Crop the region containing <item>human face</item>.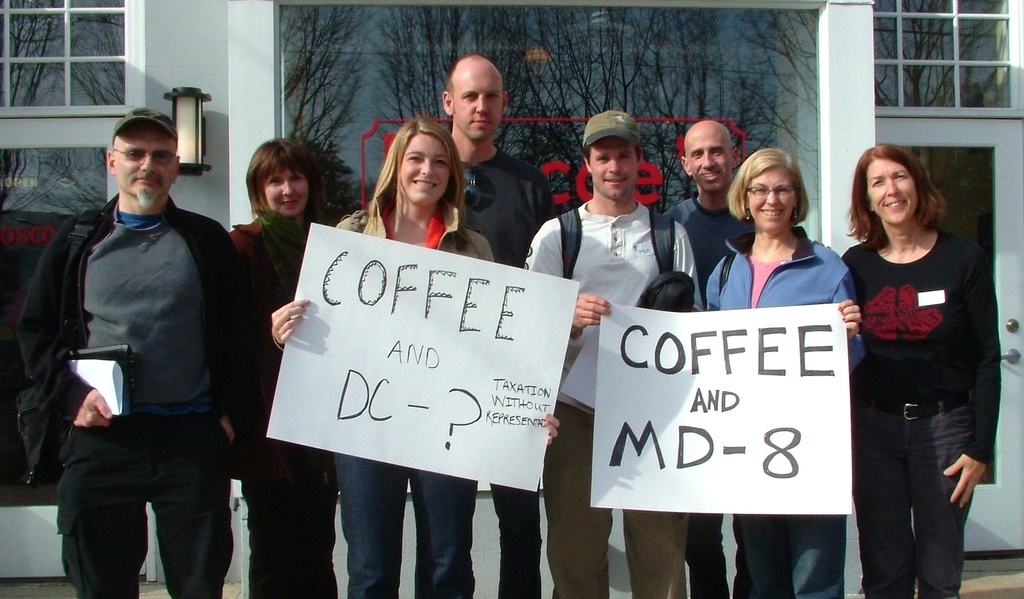
Crop region: [590, 136, 640, 199].
